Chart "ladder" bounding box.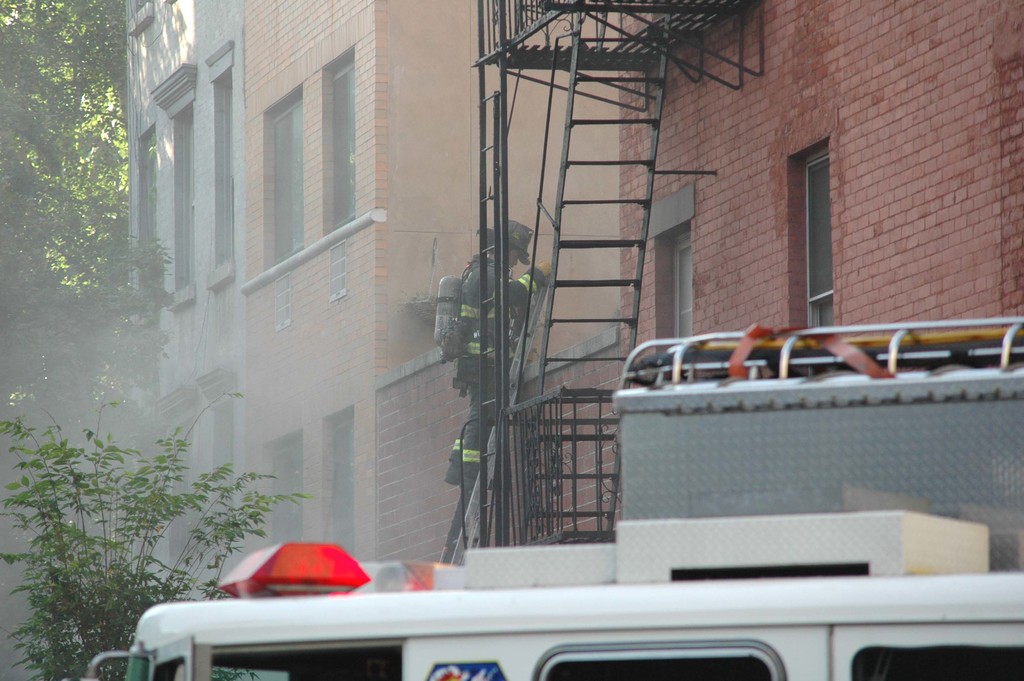
Charted: <bbox>515, 0, 671, 541</bbox>.
